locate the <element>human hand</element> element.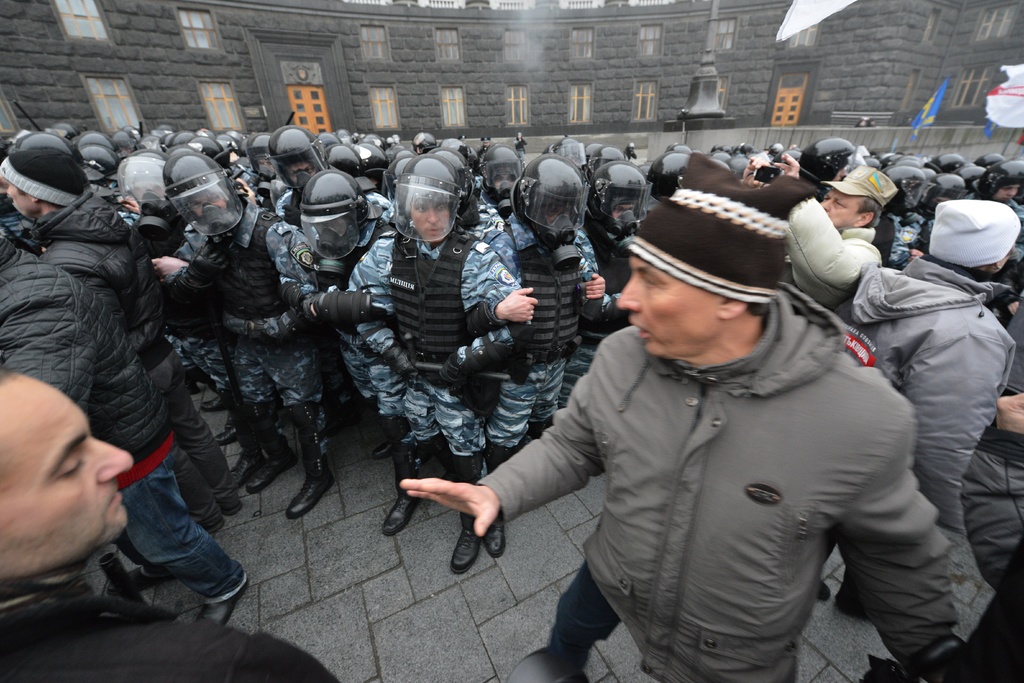
Element bbox: 773:149:801:181.
